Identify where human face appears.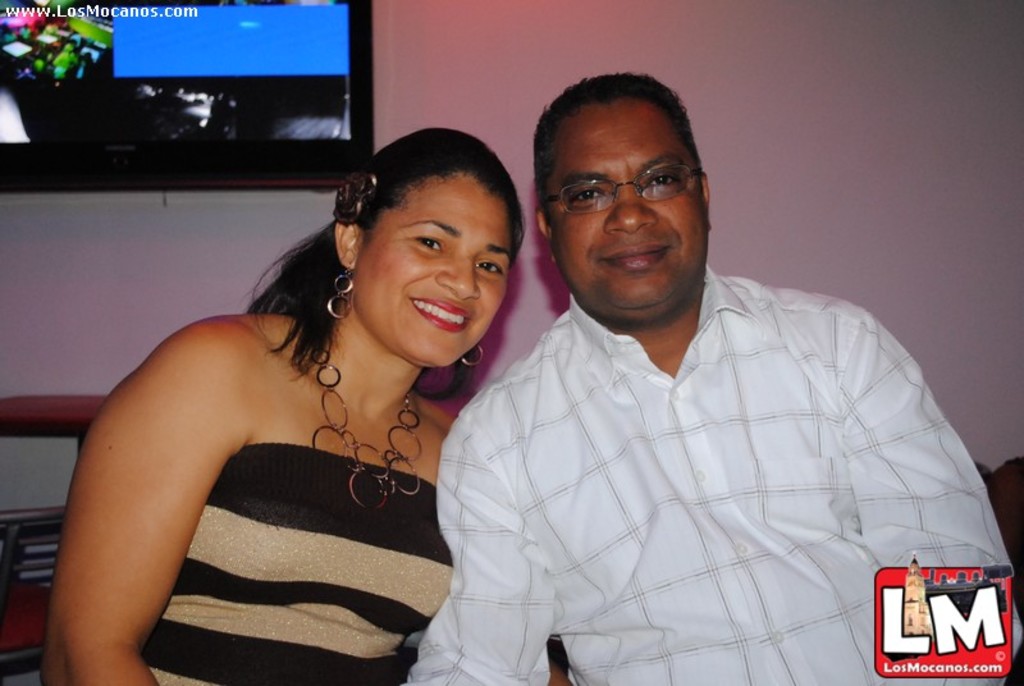
Appears at BBox(541, 105, 710, 307).
